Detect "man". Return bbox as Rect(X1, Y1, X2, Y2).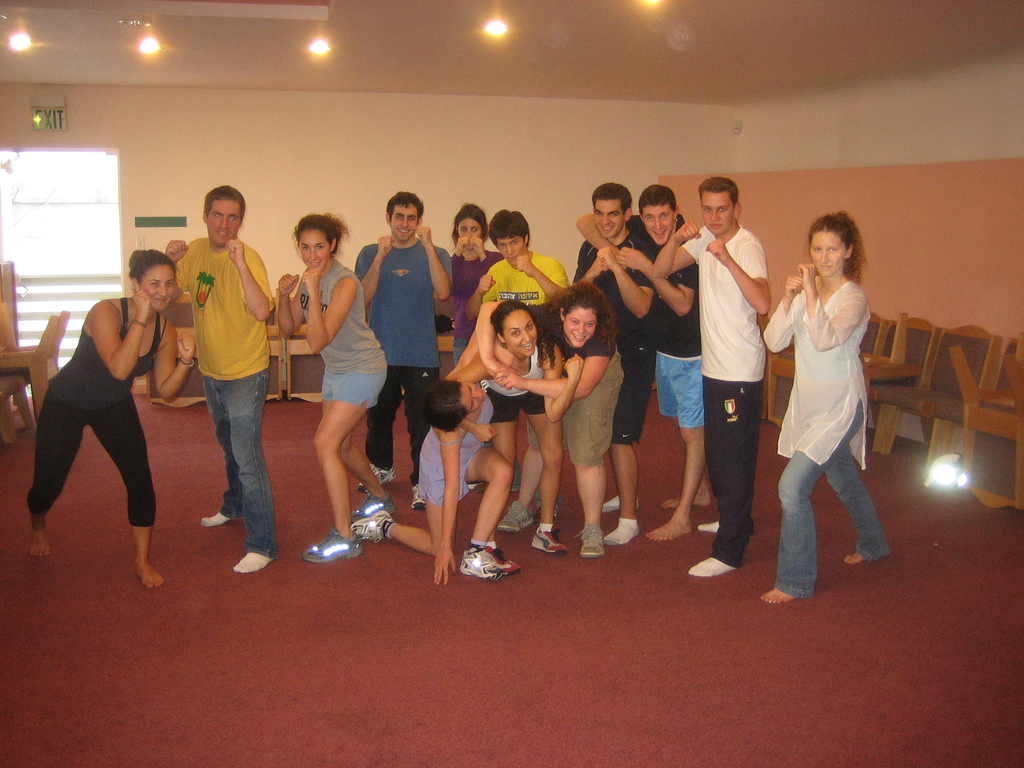
Rect(571, 182, 657, 542).
